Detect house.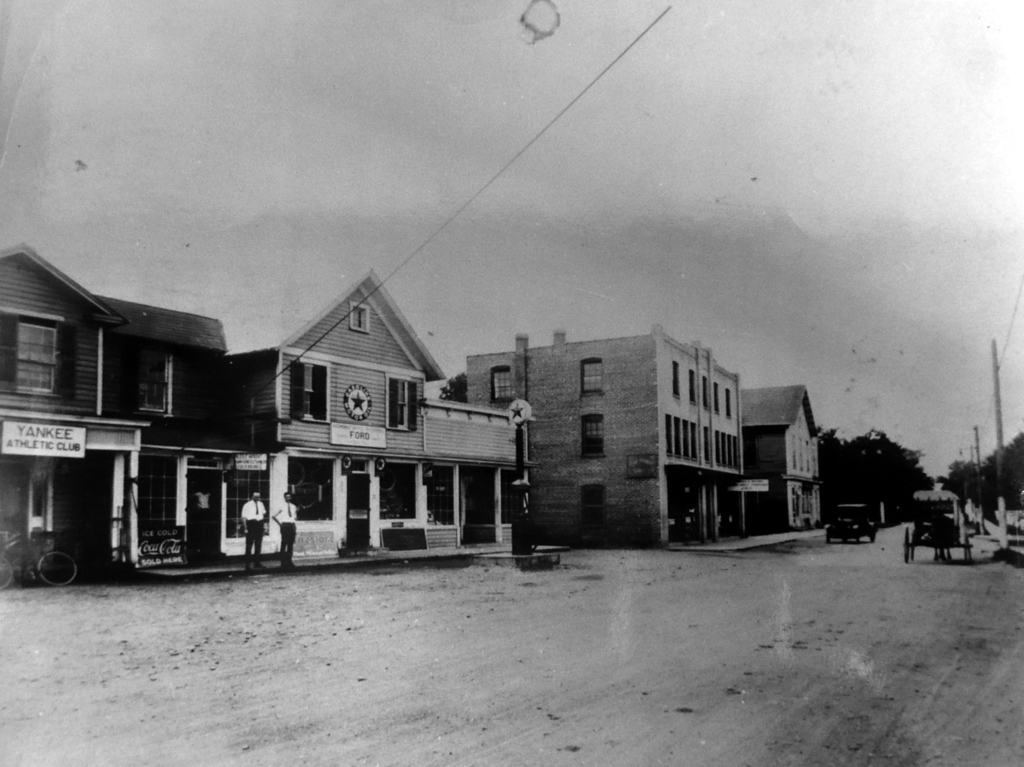
Detected at region(92, 290, 253, 579).
